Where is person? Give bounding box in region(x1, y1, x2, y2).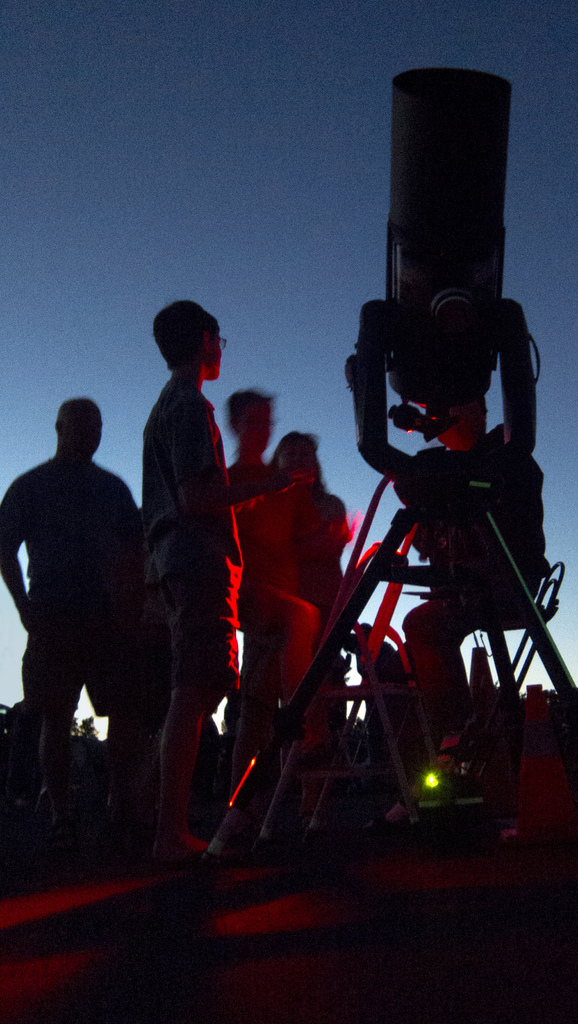
region(13, 351, 159, 861).
